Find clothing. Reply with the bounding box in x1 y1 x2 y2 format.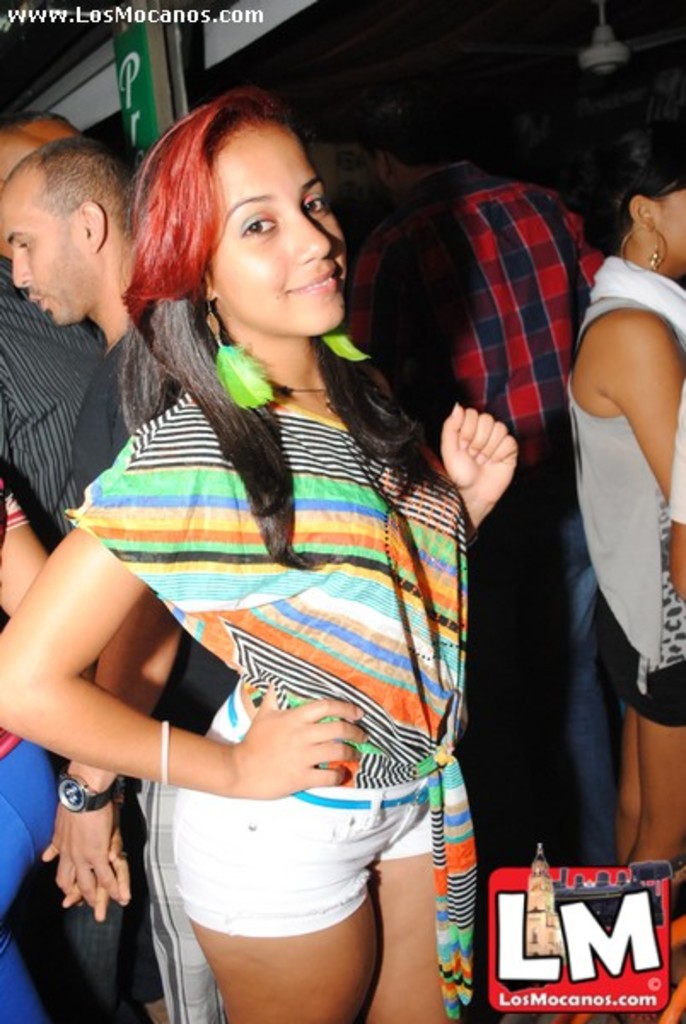
70 333 177 500.
